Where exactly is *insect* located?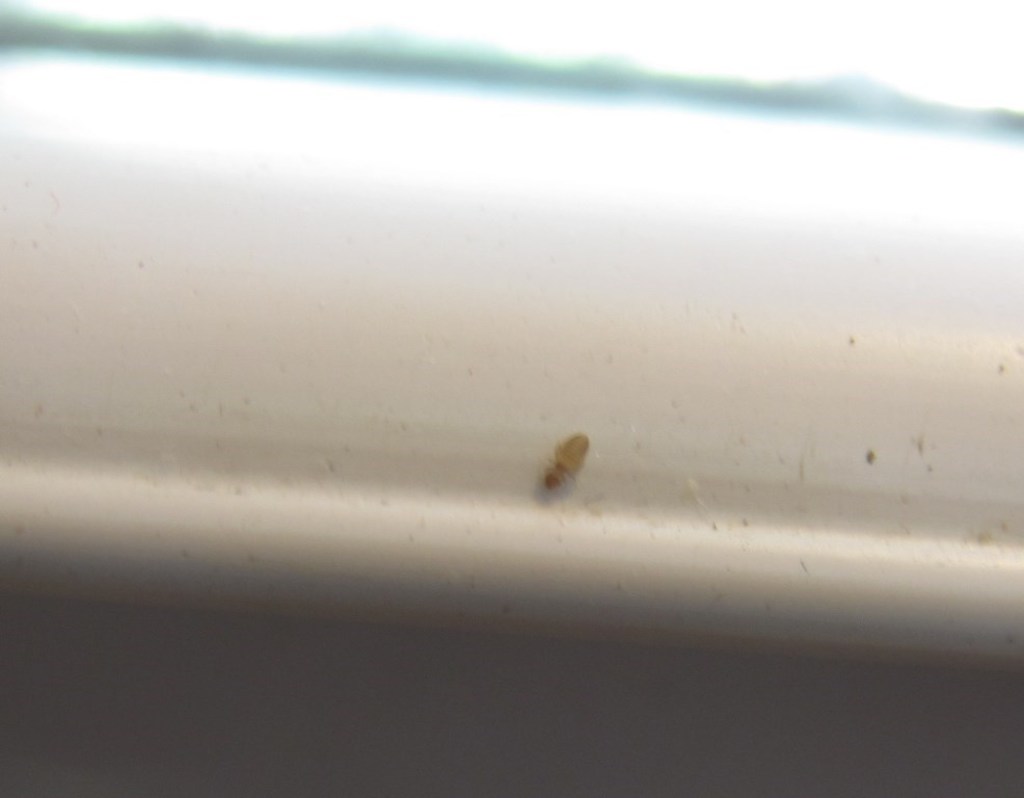
Its bounding box is bbox(538, 432, 593, 493).
